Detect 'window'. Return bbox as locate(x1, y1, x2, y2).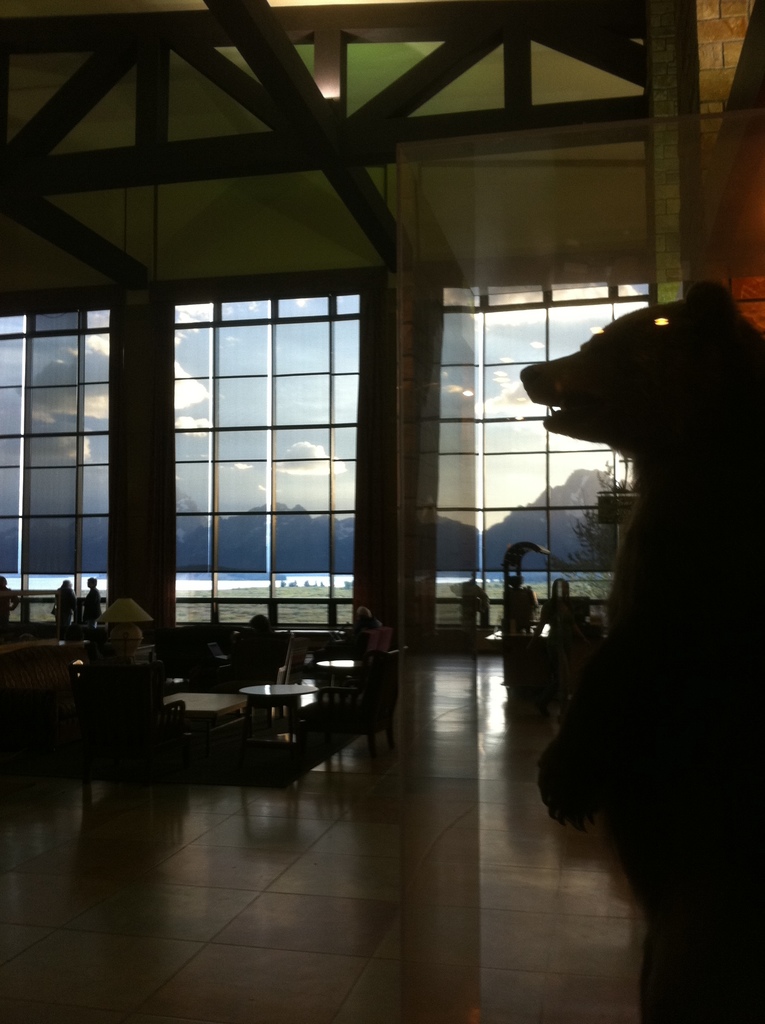
locate(434, 278, 653, 637).
